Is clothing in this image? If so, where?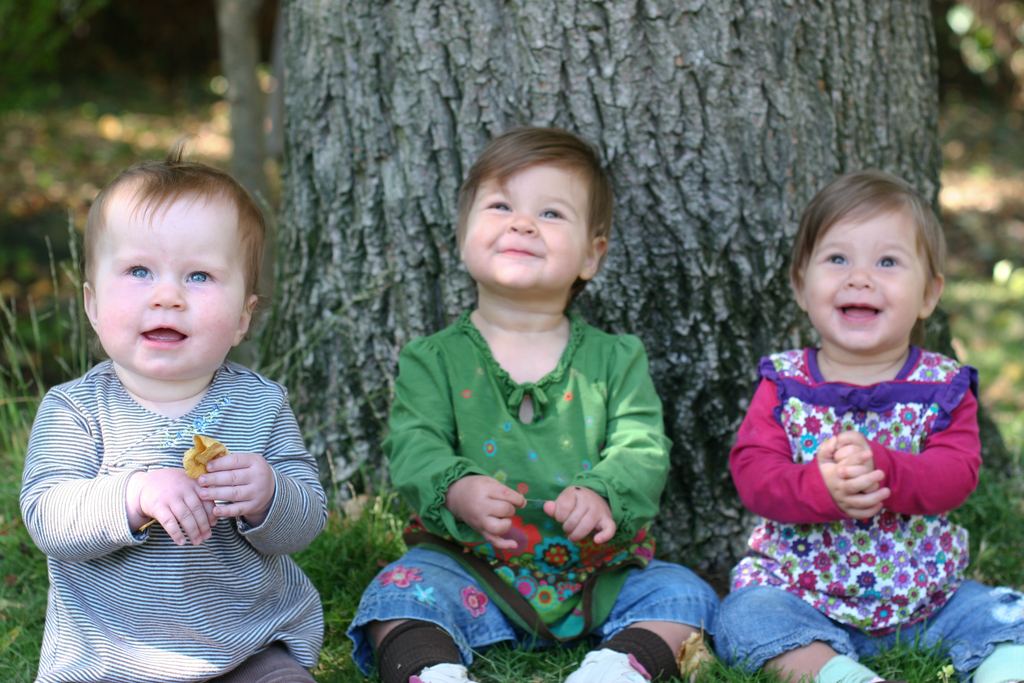
Yes, at detection(384, 272, 671, 638).
